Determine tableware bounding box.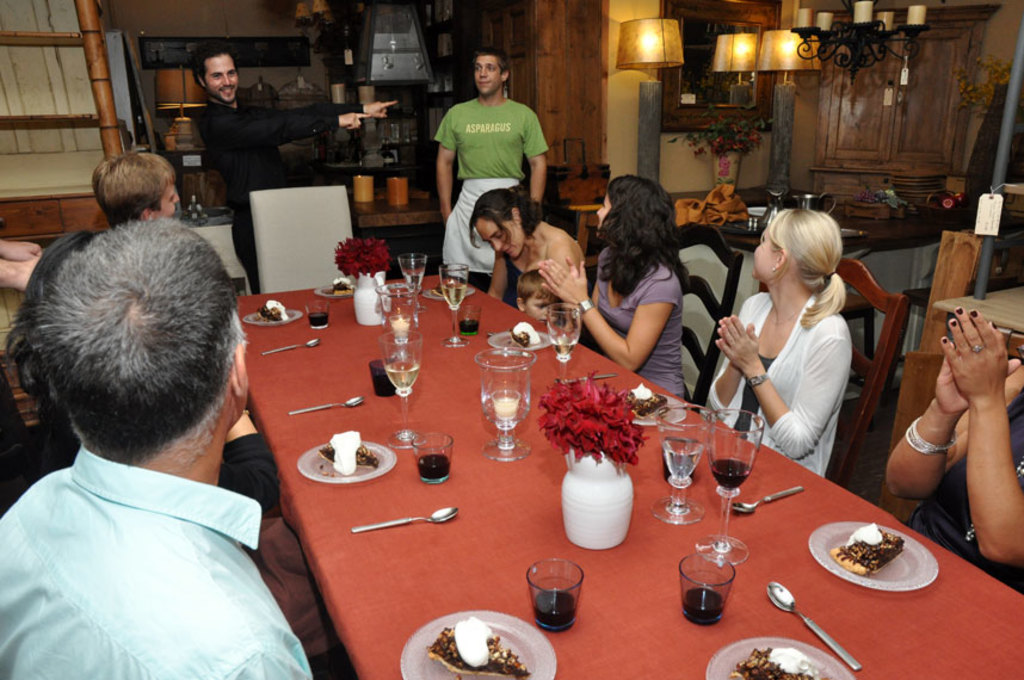
Determined: [543,303,584,381].
